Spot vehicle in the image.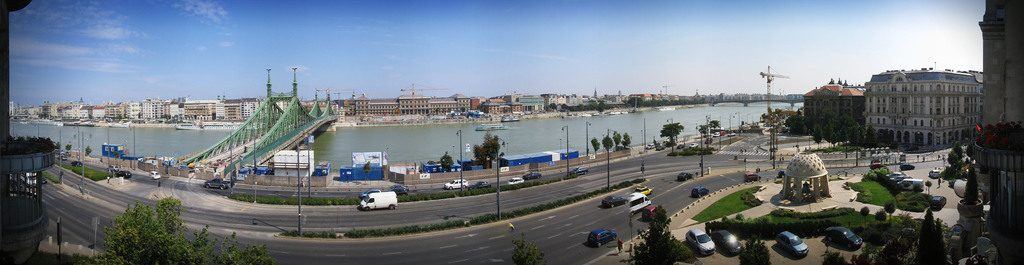
vehicle found at <region>360, 191, 397, 212</region>.
